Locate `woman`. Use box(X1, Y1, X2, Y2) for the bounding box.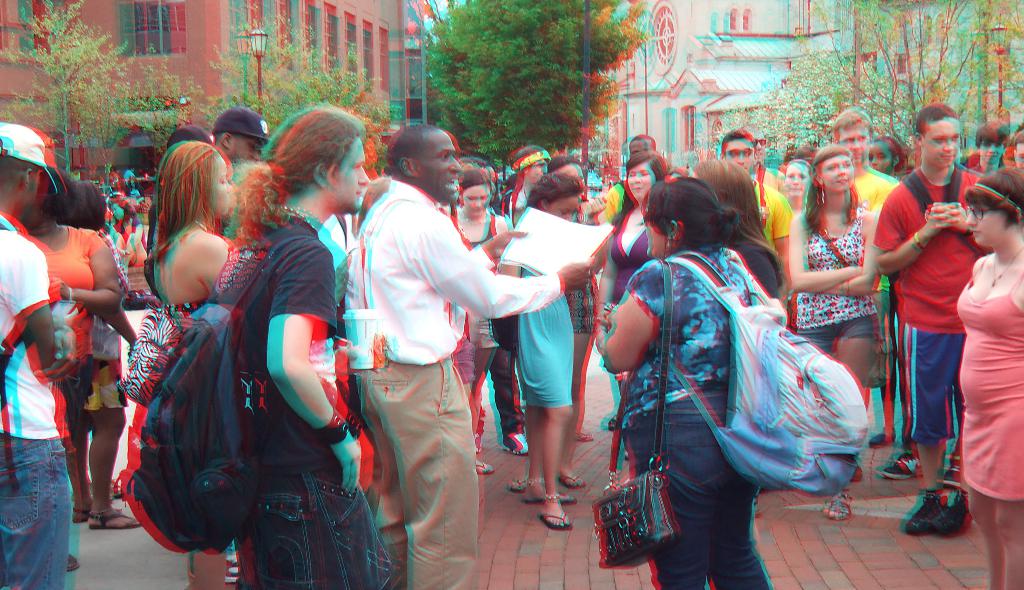
box(592, 148, 669, 392).
